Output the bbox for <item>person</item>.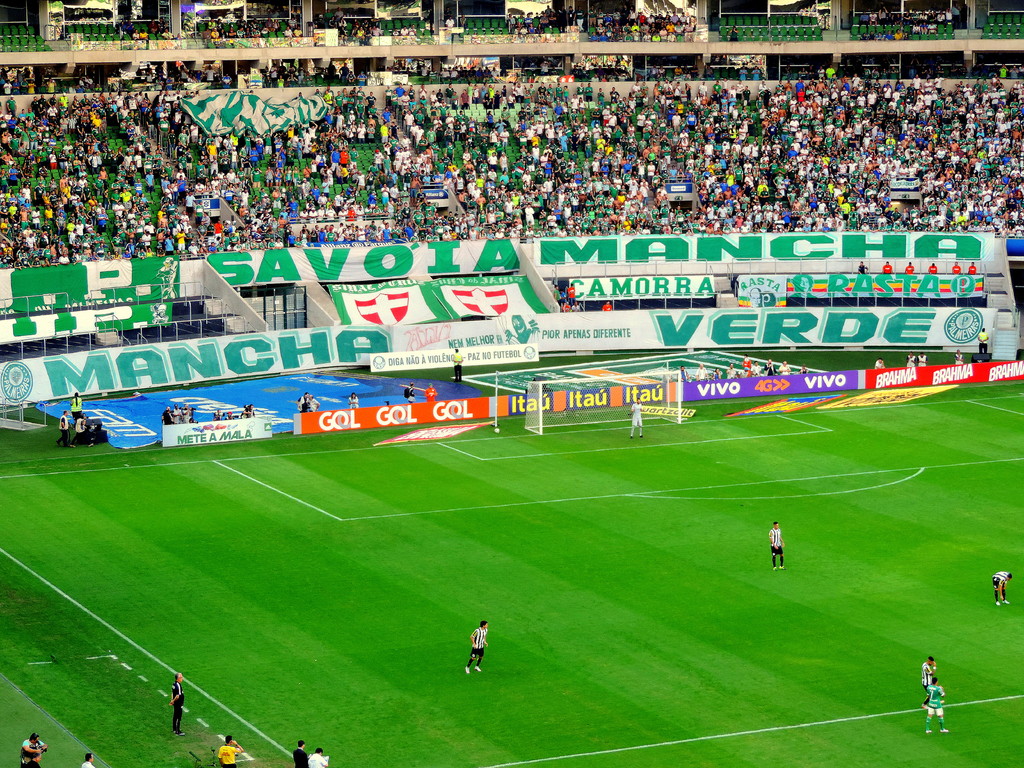
select_region(724, 364, 739, 380).
